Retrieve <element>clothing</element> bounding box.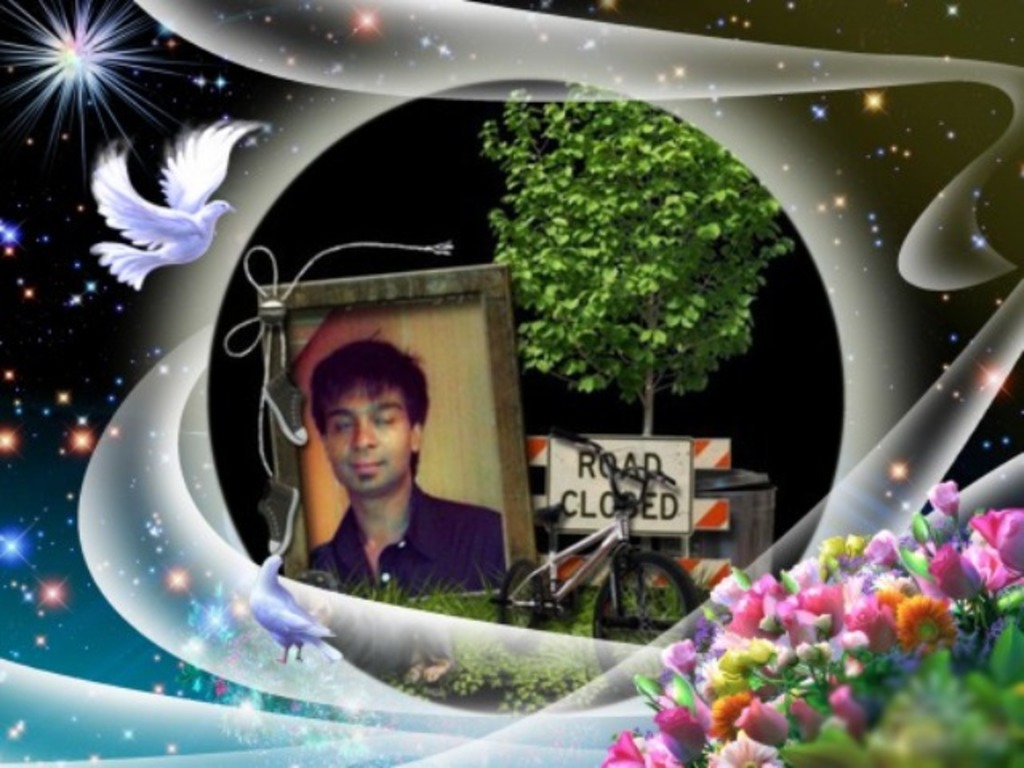
Bounding box: [x1=312, y1=483, x2=510, y2=590].
